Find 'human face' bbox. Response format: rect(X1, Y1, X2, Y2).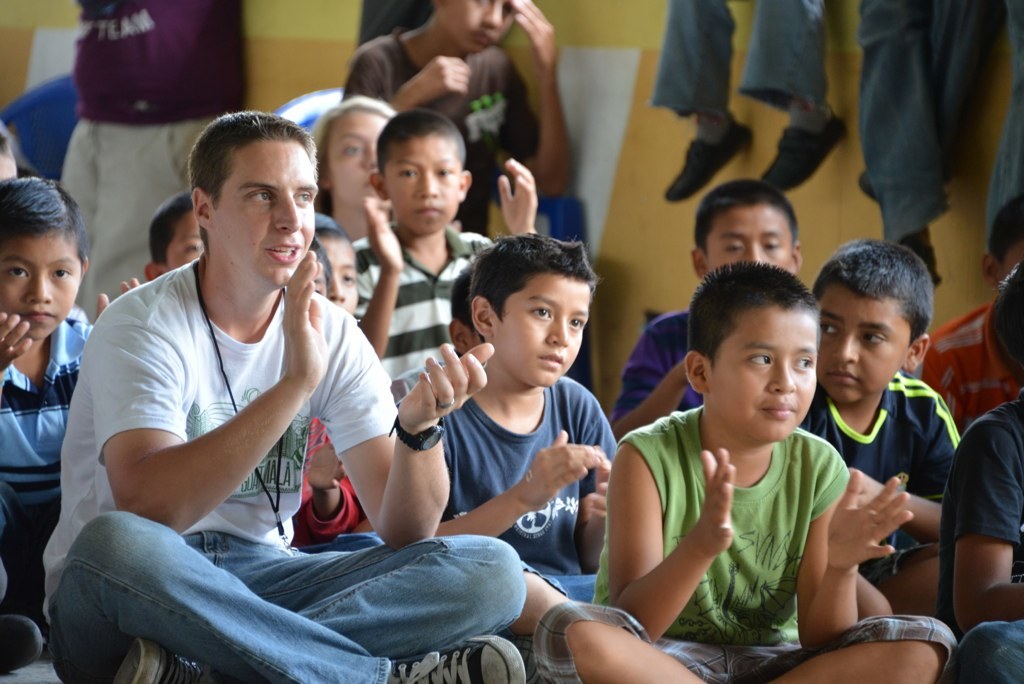
rect(438, 0, 523, 49).
